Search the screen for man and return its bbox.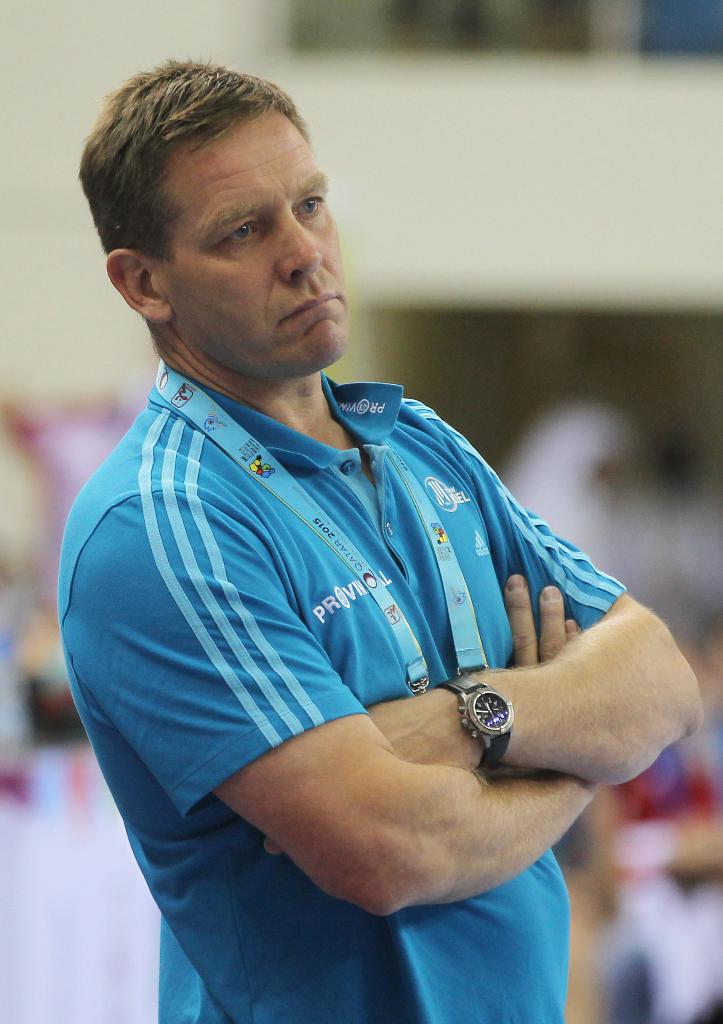
Found: box=[32, 67, 672, 991].
